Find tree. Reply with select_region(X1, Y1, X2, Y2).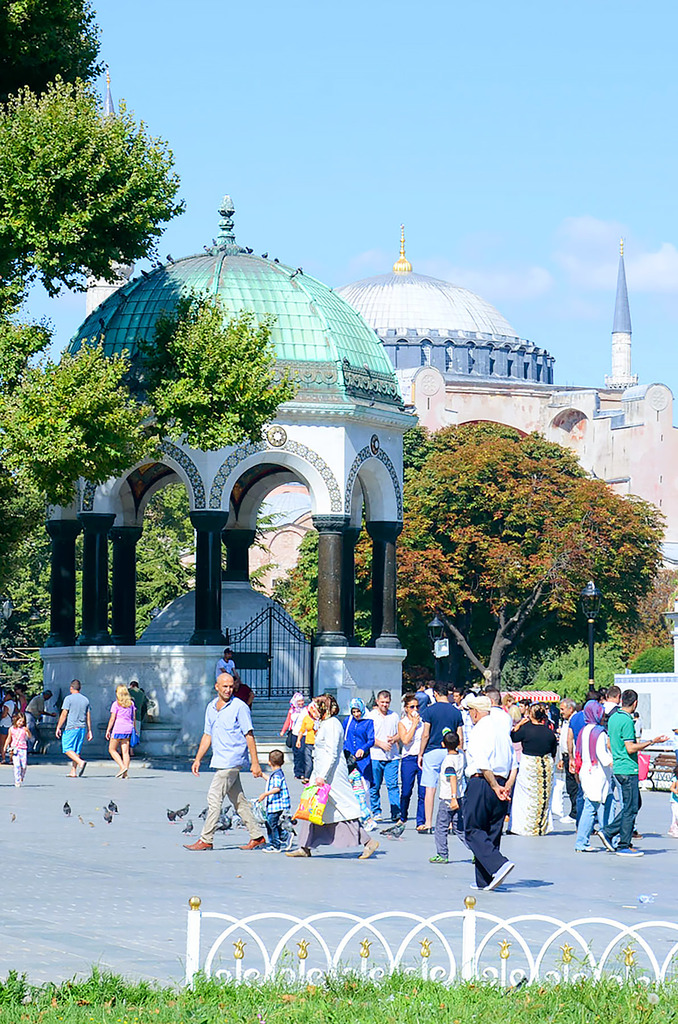
select_region(387, 380, 665, 672).
